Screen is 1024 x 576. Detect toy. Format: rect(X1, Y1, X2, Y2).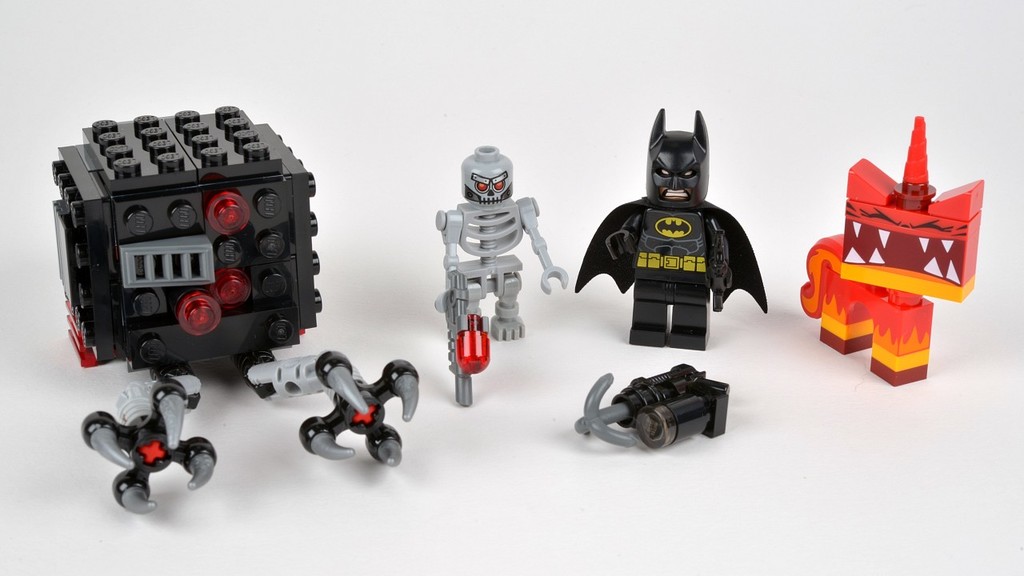
rect(793, 111, 989, 386).
